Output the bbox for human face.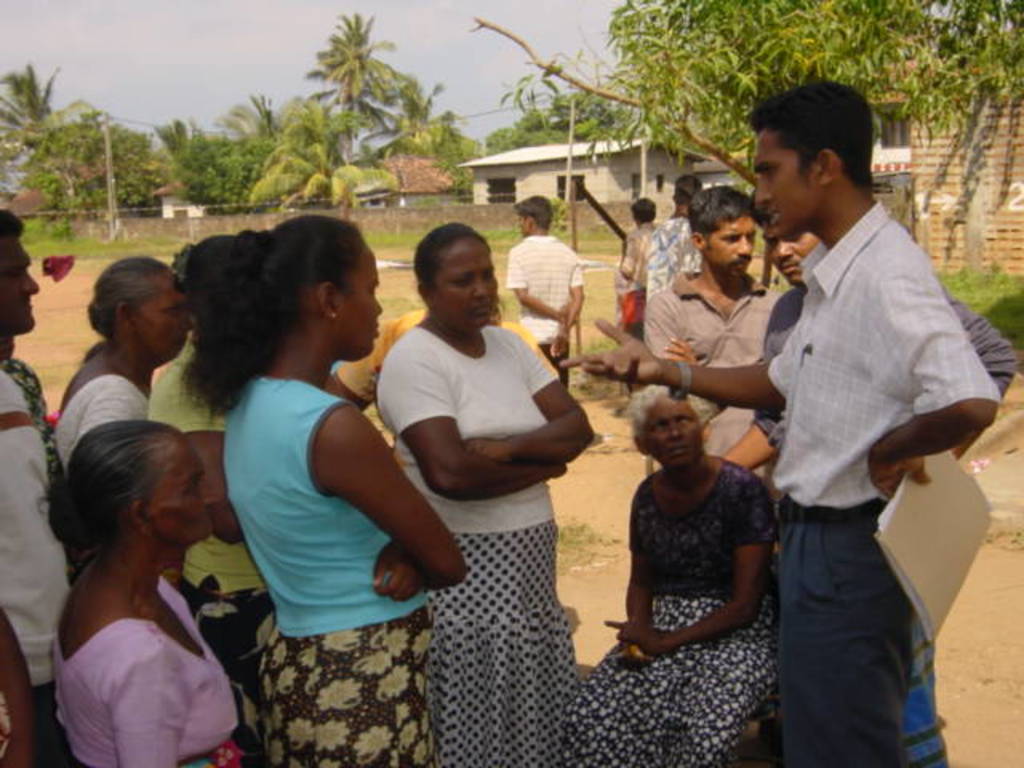
rect(131, 267, 192, 366).
